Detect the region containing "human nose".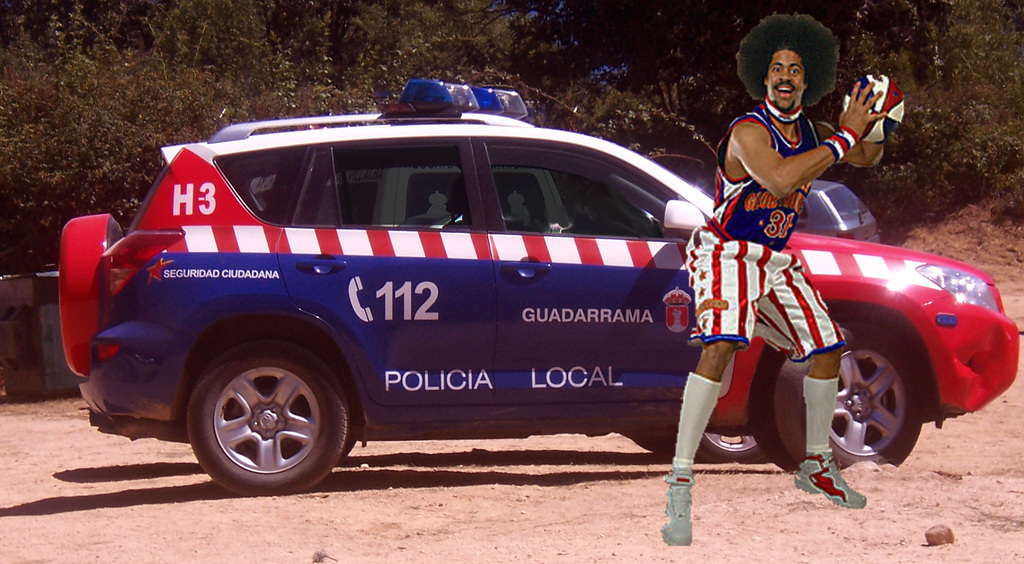
[left=776, top=67, right=791, bottom=80].
